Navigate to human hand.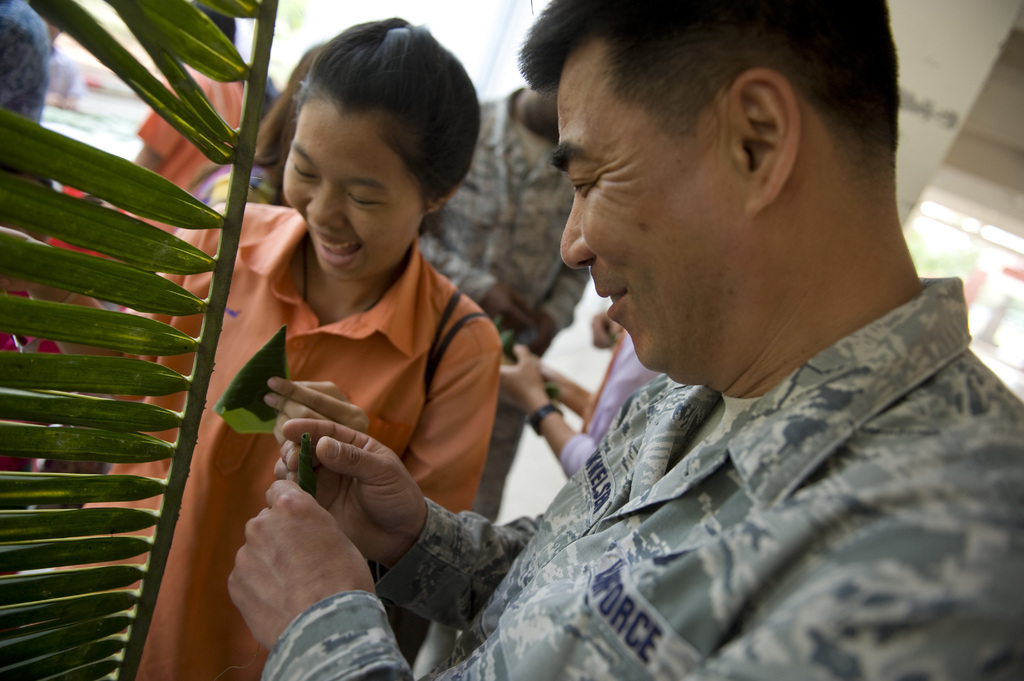
Navigation target: <region>263, 376, 371, 445</region>.
